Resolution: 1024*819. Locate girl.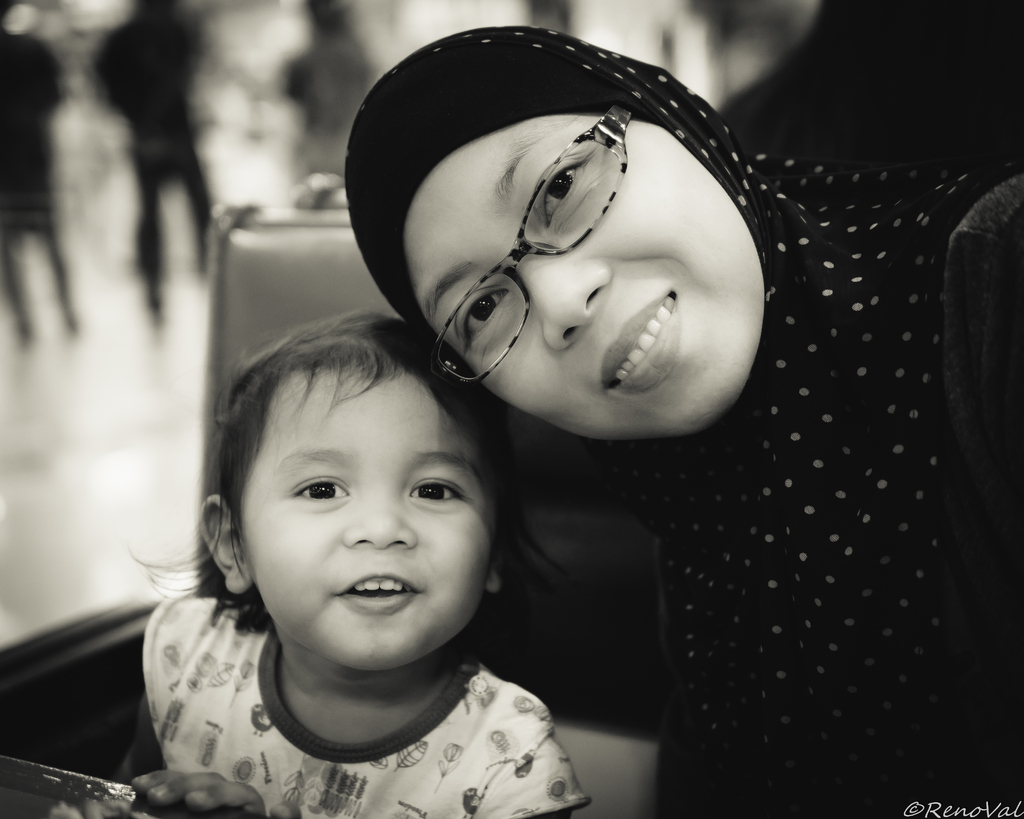
127 308 596 818.
